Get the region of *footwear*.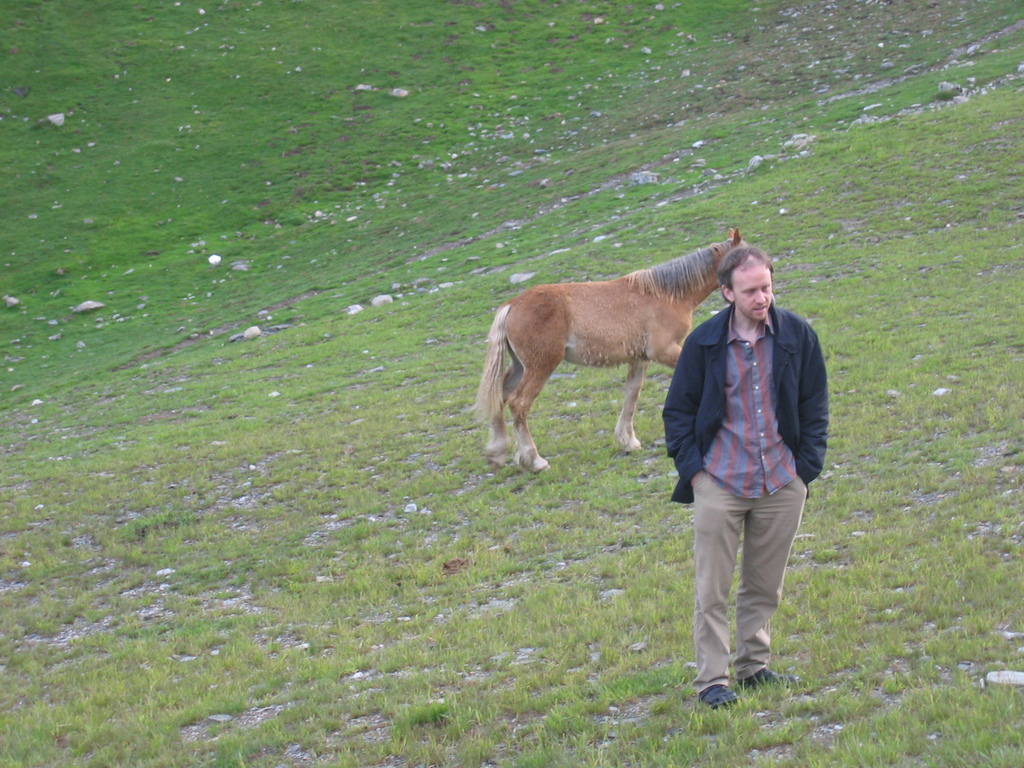
box(699, 685, 739, 712).
